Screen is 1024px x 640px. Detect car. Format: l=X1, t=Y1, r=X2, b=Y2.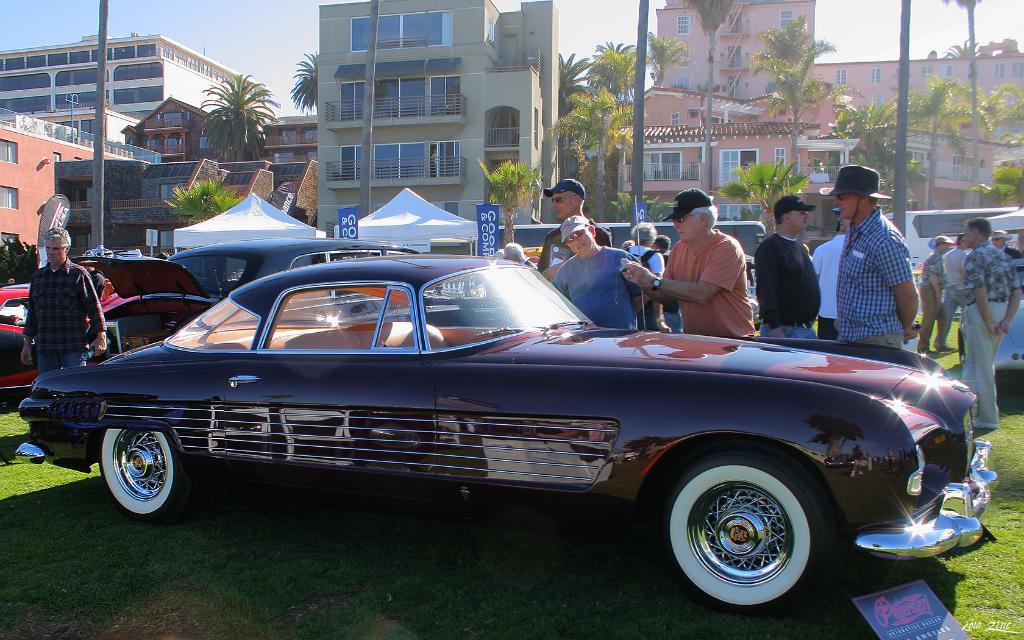
l=18, t=252, r=994, b=612.
